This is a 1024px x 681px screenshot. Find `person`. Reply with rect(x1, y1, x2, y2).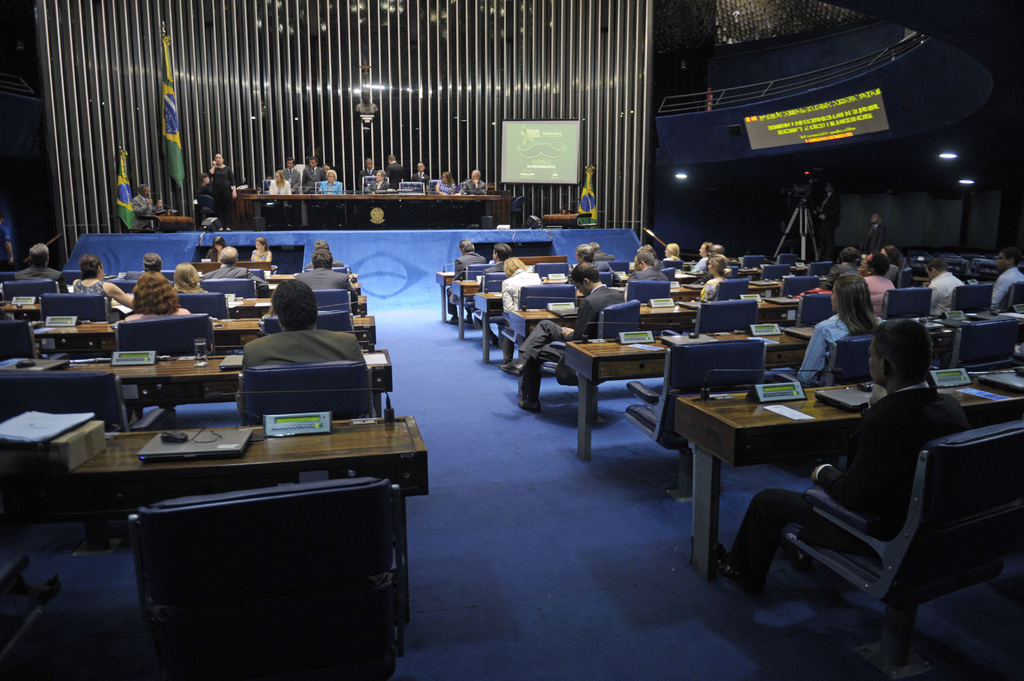
rect(822, 247, 857, 298).
